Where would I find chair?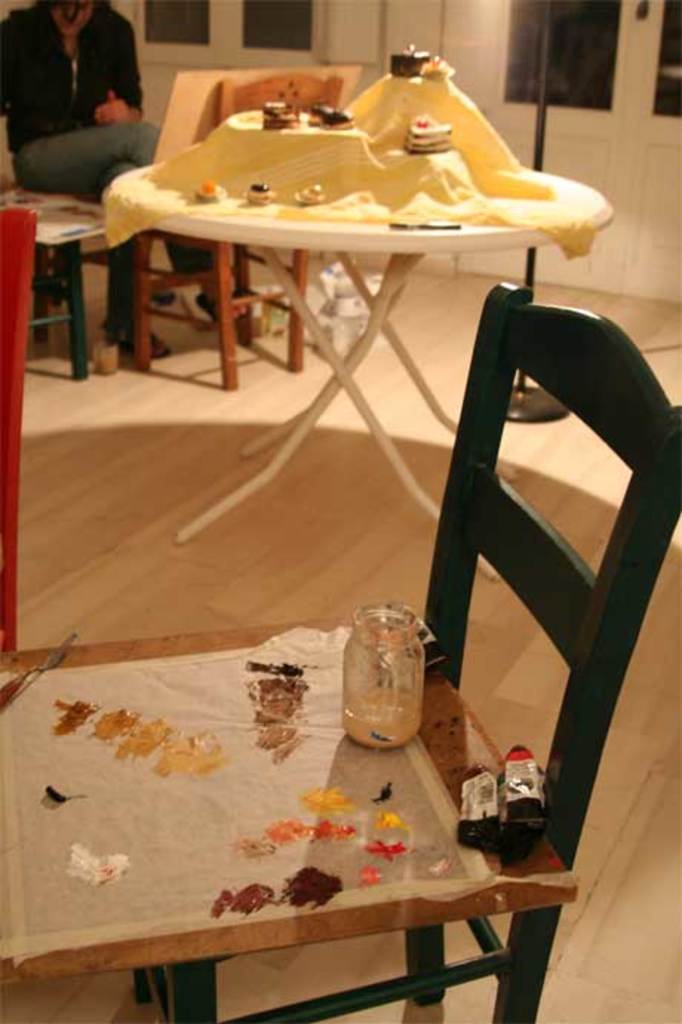
At <region>22, 233, 90, 381</region>.
